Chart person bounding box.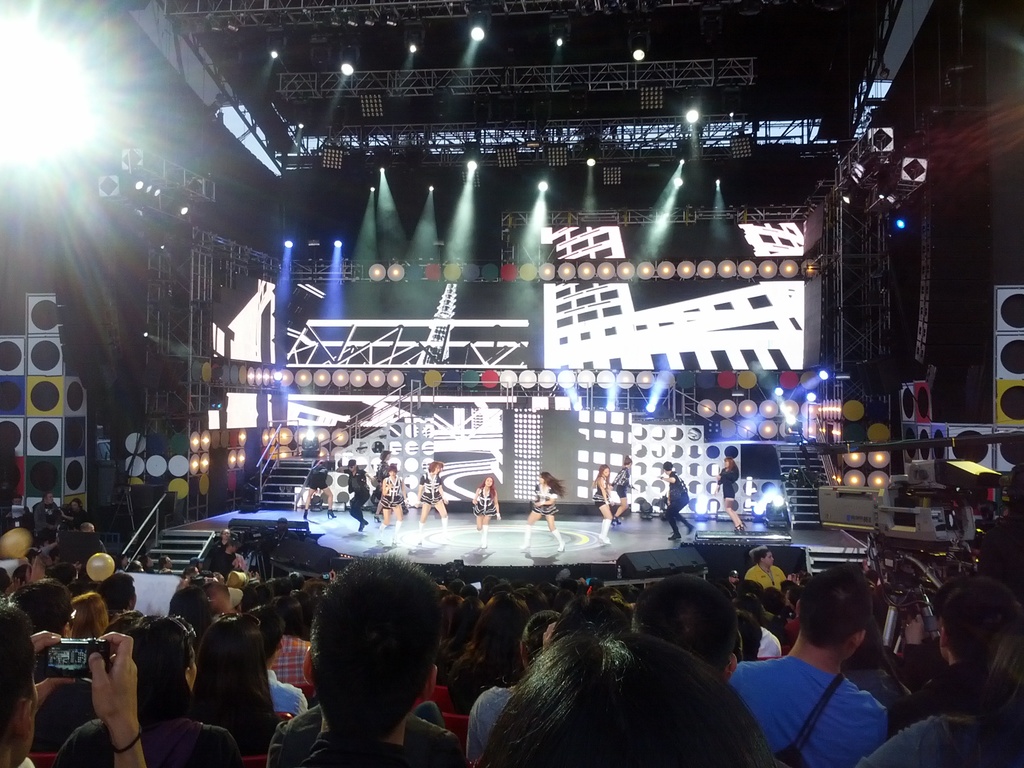
Charted: [x1=646, y1=458, x2=701, y2=539].
